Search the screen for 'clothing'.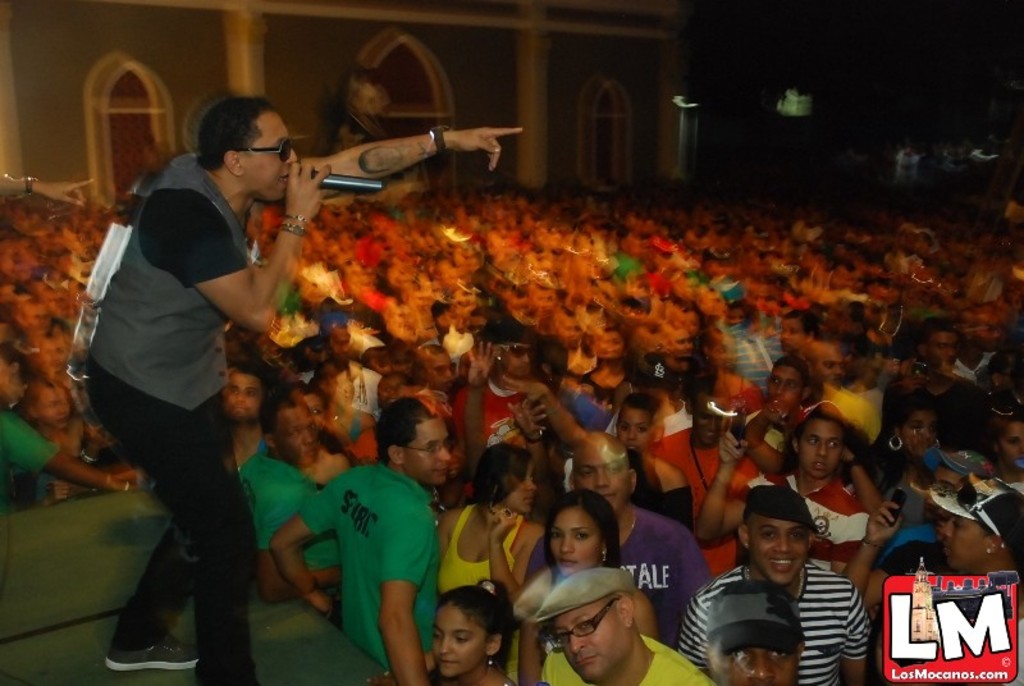
Found at (left=541, top=646, right=726, bottom=685).
